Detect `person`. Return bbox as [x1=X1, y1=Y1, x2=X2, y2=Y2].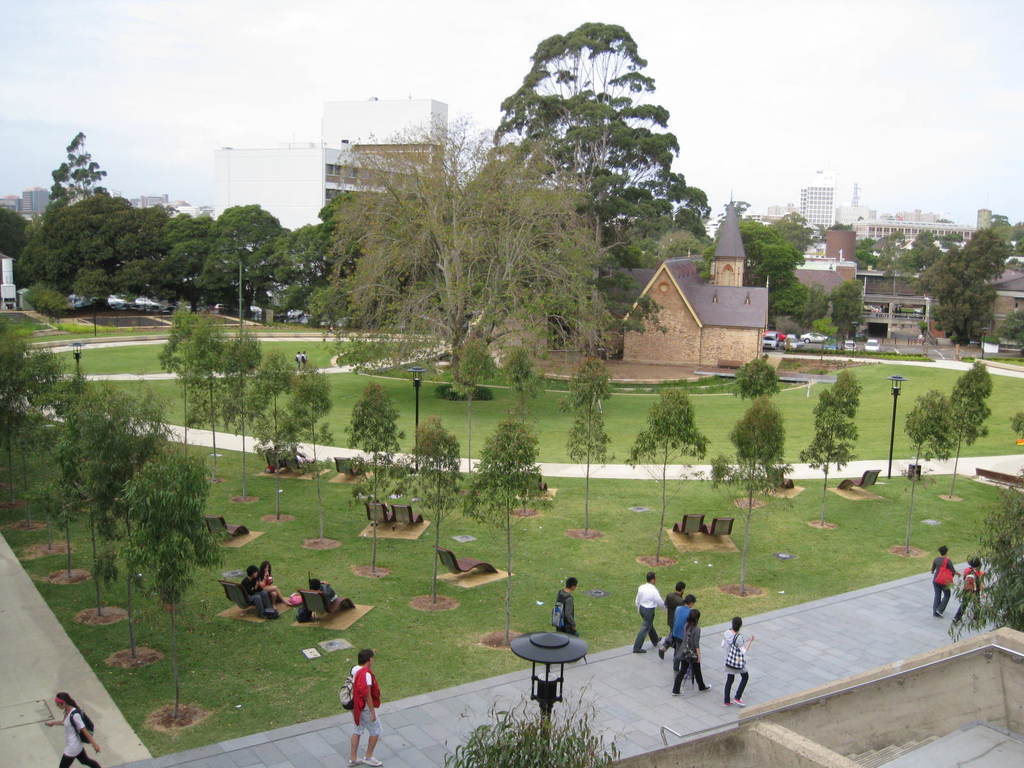
[x1=289, y1=445, x2=305, y2=472].
